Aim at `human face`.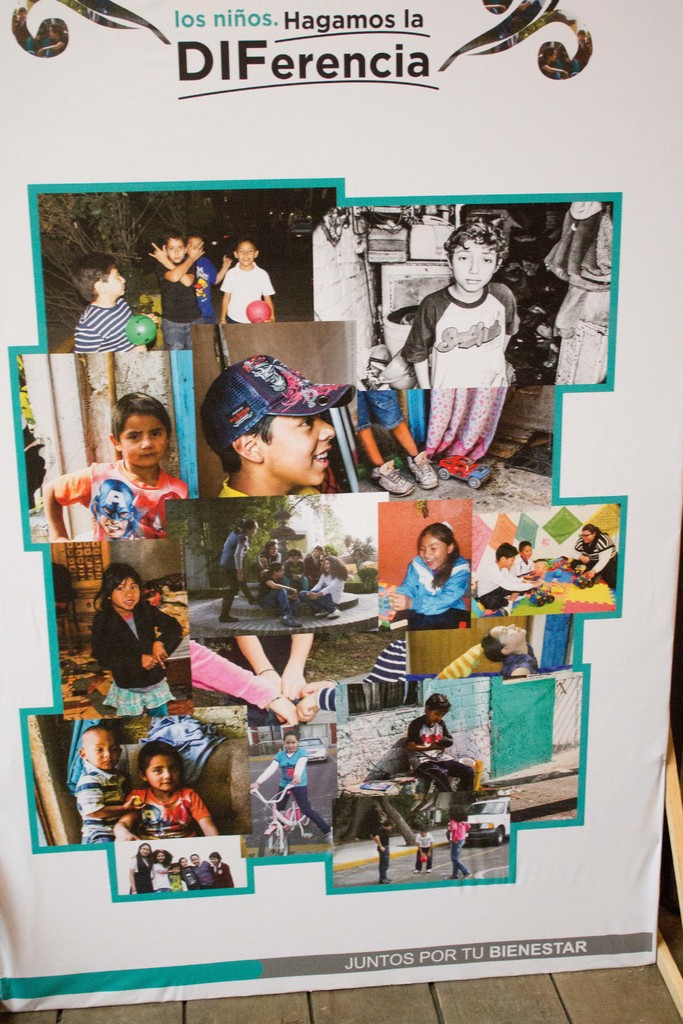
Aimed at box(88, 732, 120, 772).
